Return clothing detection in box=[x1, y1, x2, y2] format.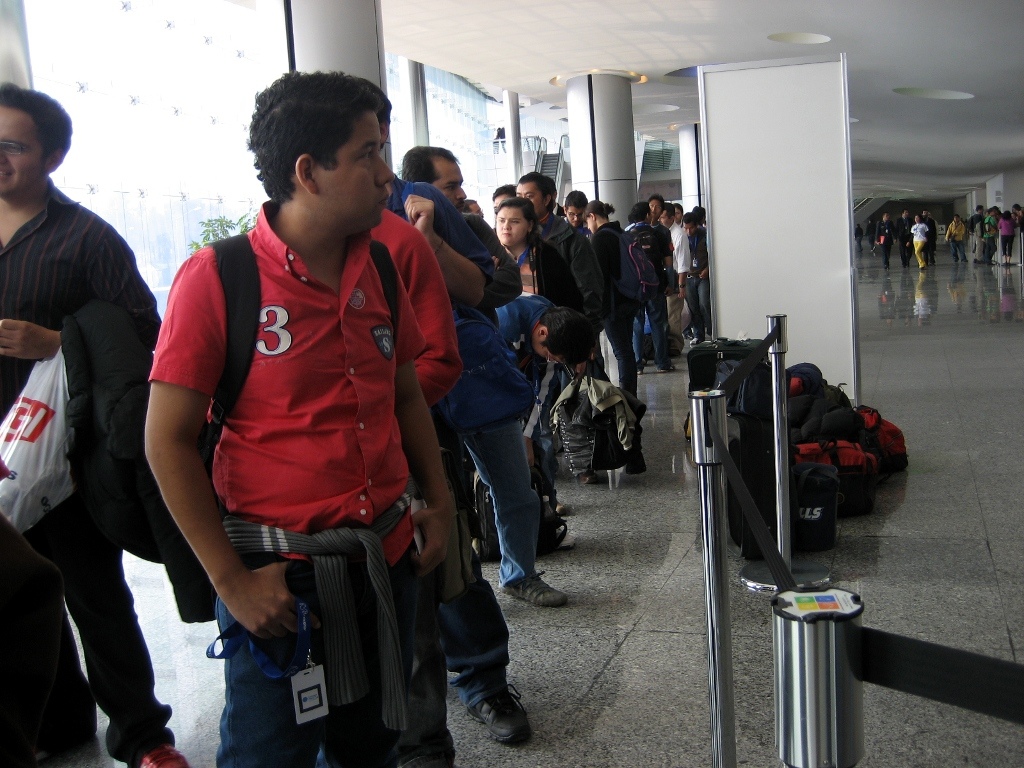
box=[0, 179, 166, 767].
